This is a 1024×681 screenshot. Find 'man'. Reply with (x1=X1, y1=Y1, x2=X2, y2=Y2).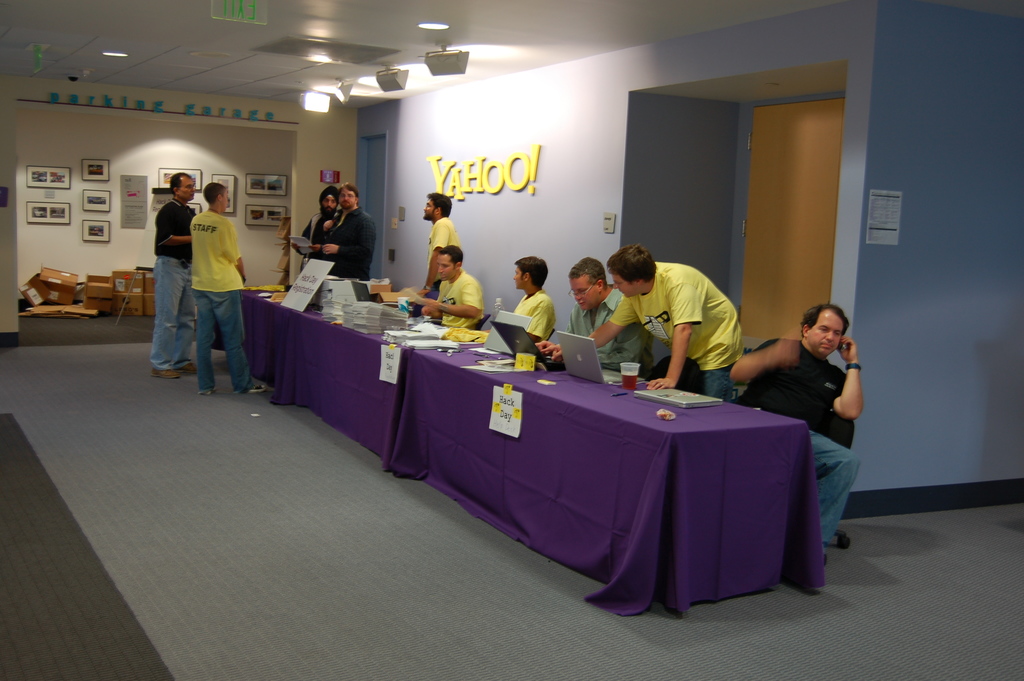
(x1=511, y1=254, x2=556, y2=343).
